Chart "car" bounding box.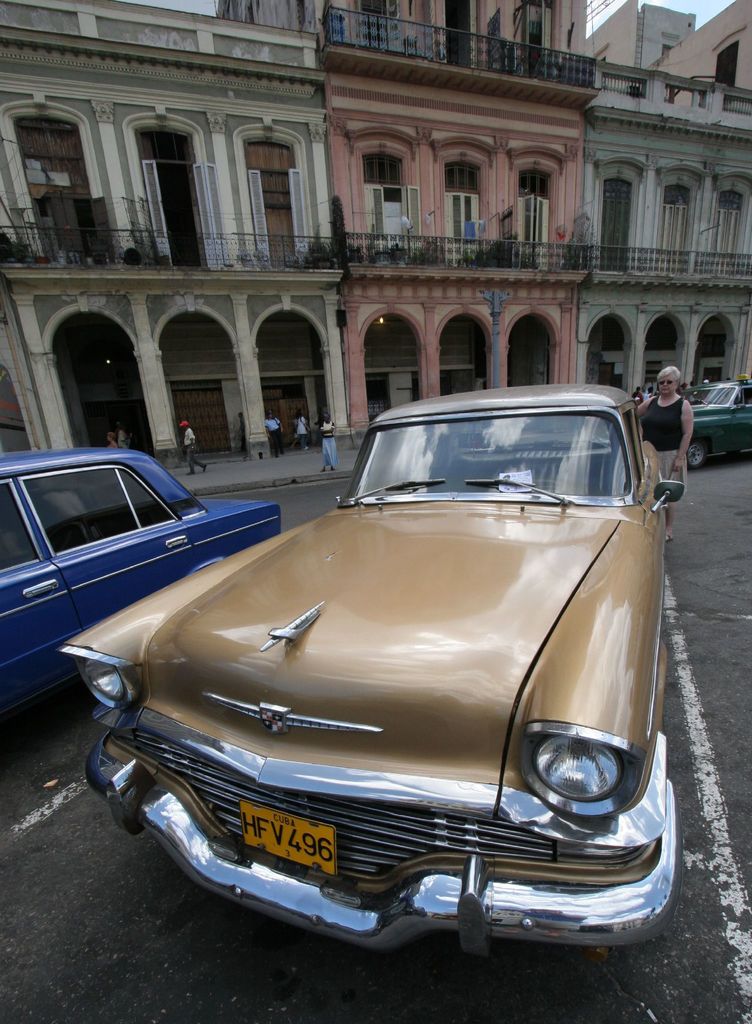
Charted: <region>0, 449, 288, 709</region>.
